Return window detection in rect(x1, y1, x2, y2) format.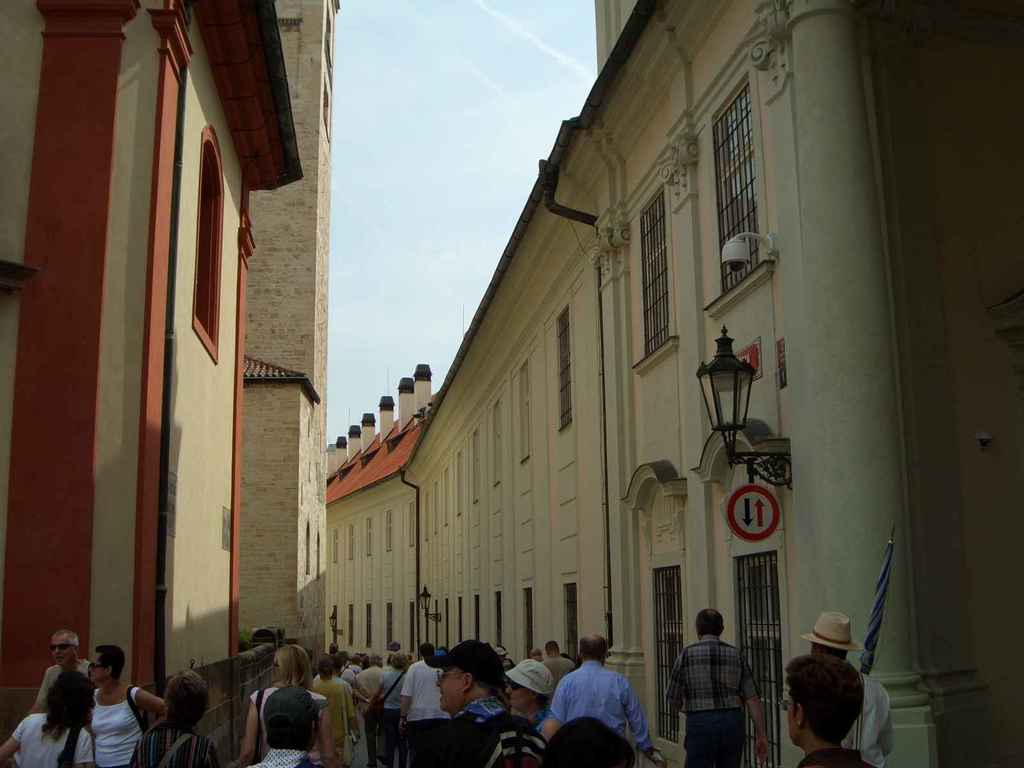
rect(410, 504, 415, 545).
